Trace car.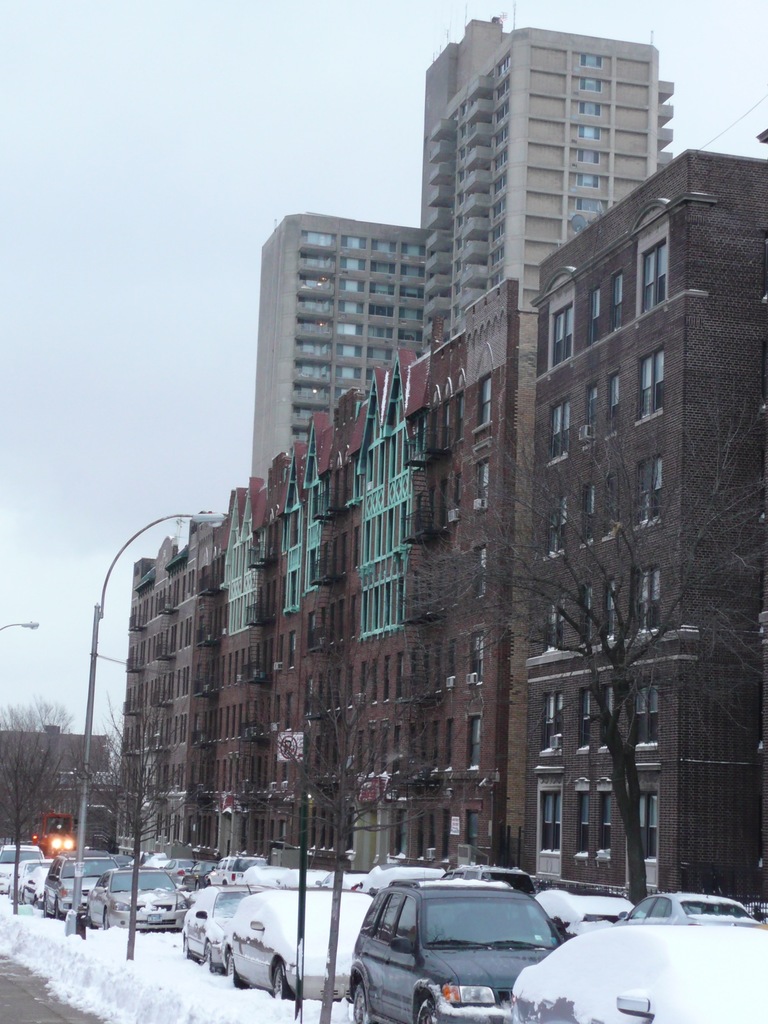
Traced to Rect(328, 870, 569, 1012).
